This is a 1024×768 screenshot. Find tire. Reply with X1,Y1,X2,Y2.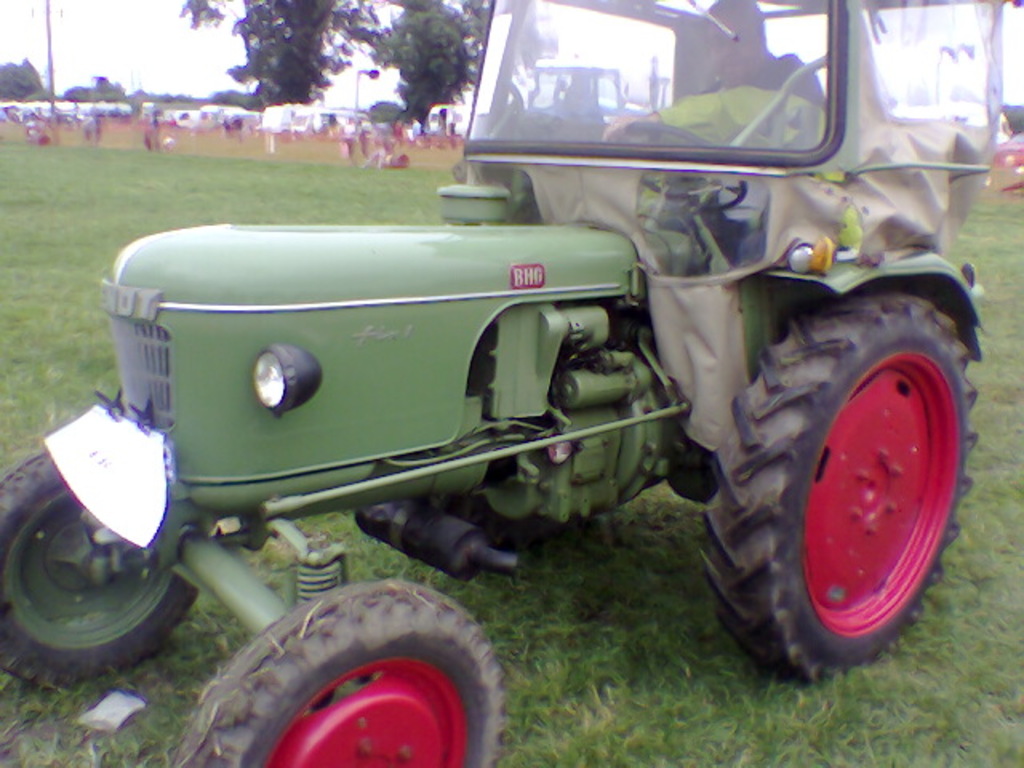
0,440,235,688.
